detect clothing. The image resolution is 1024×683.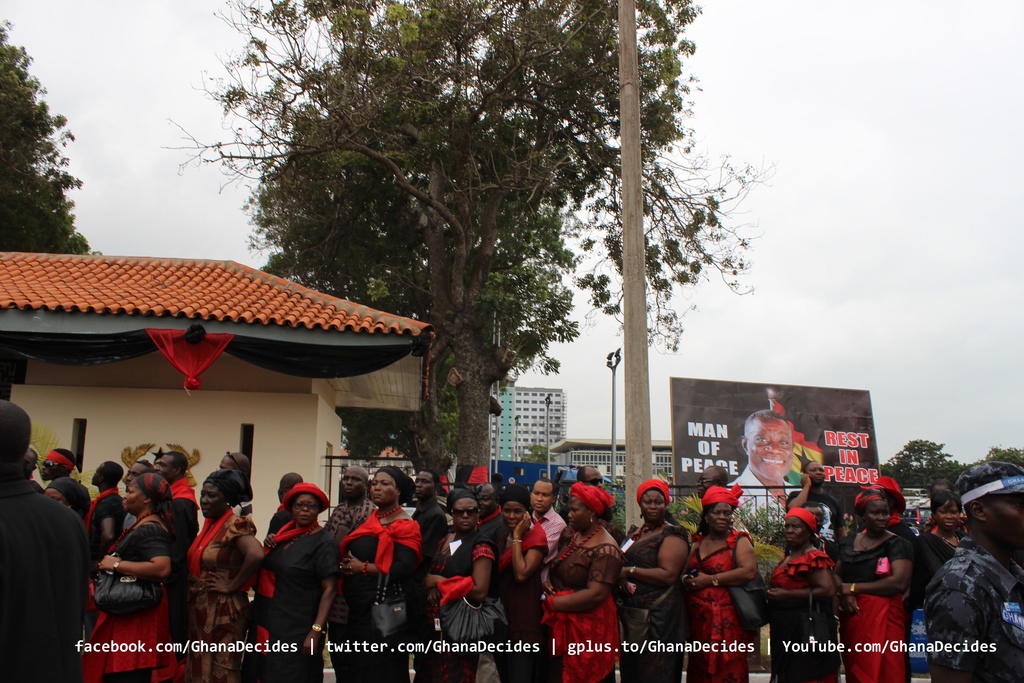
left=86, top=512, right=184, bottom=682.
